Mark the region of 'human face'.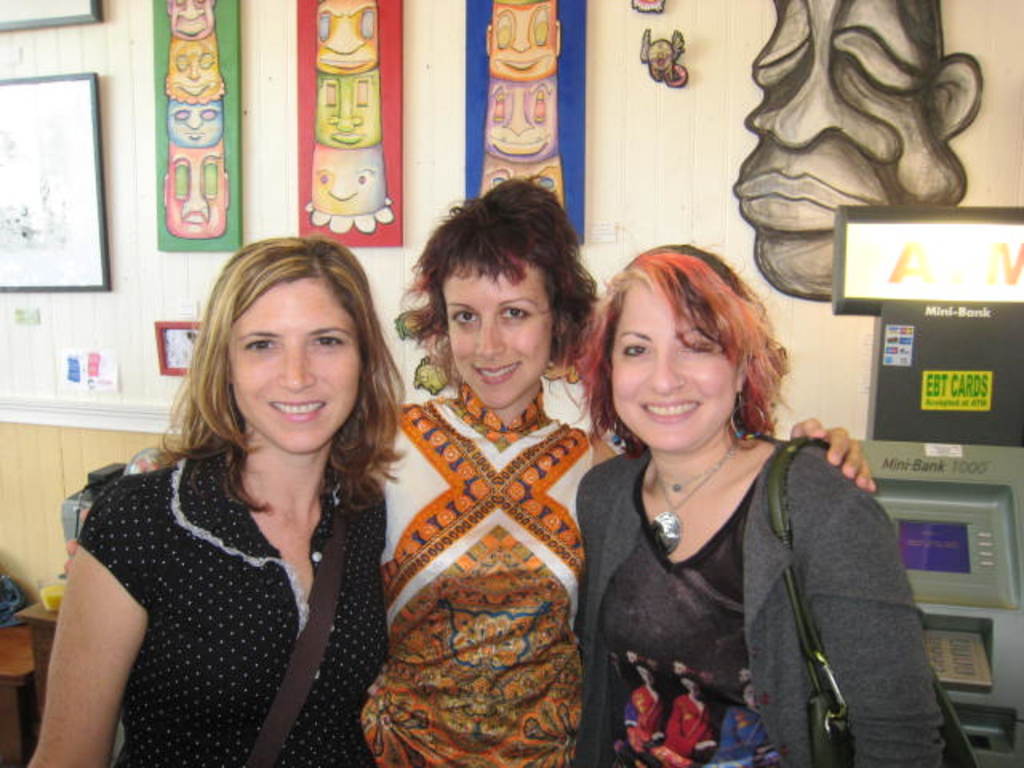
Region: 229:283:358:453.
